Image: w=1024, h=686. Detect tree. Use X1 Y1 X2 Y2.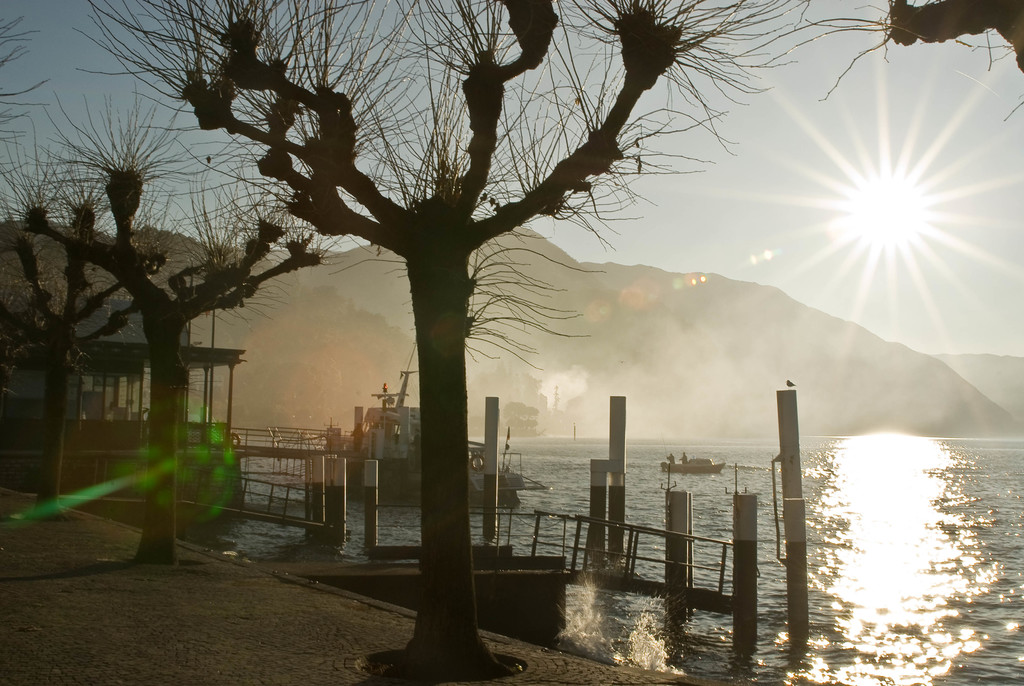
74 0 834 685.
